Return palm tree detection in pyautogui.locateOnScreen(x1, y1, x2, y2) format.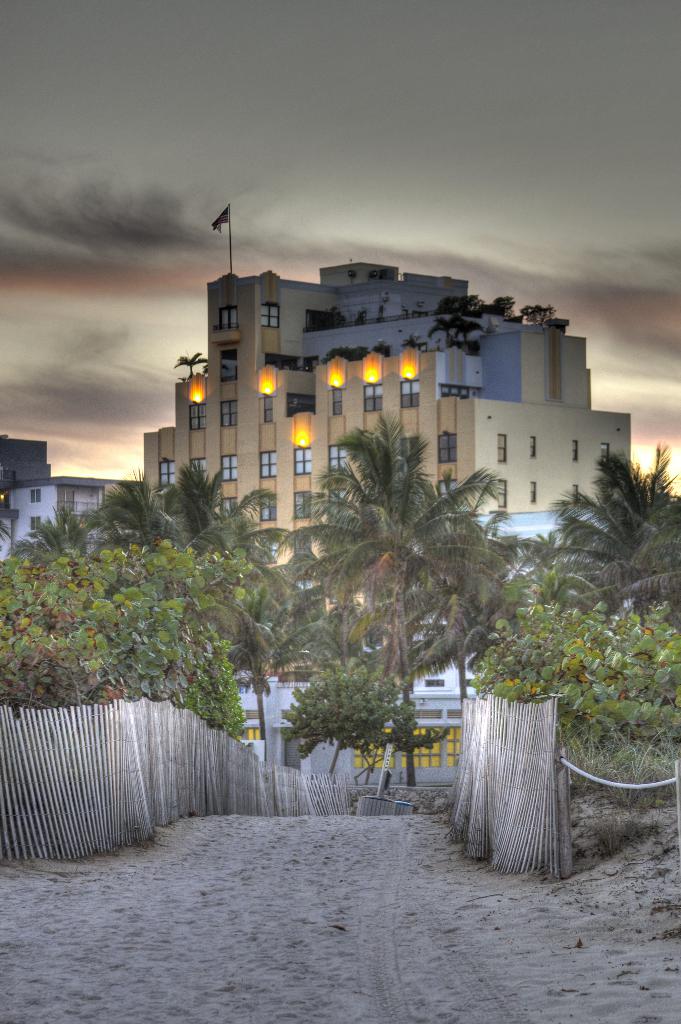
pyautogui.locateOnScreen(0, 490, 72, 577).
